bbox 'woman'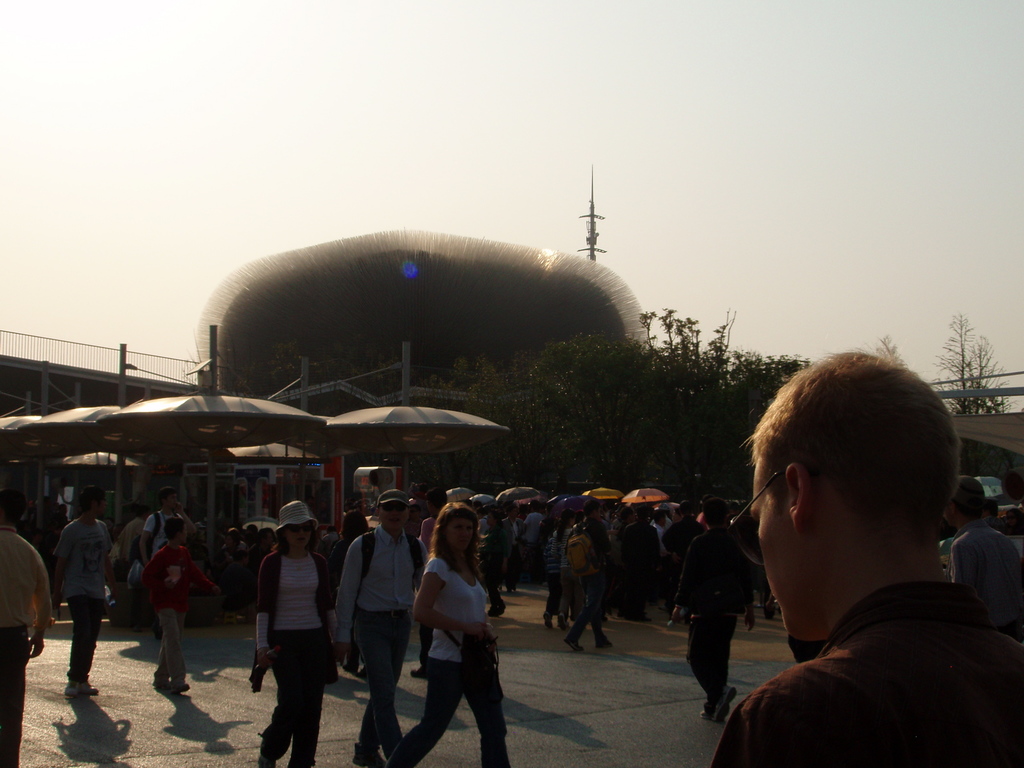
{"x1": 701, "y1": 348, "x2": 1020, "y2": 767}
